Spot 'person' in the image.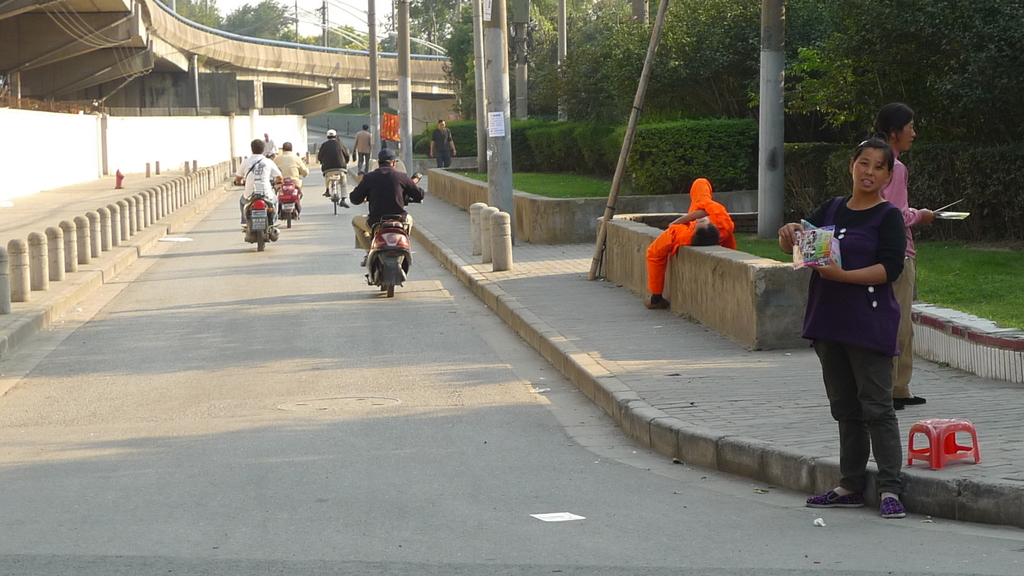
'person' found at 426:116:457:167.
